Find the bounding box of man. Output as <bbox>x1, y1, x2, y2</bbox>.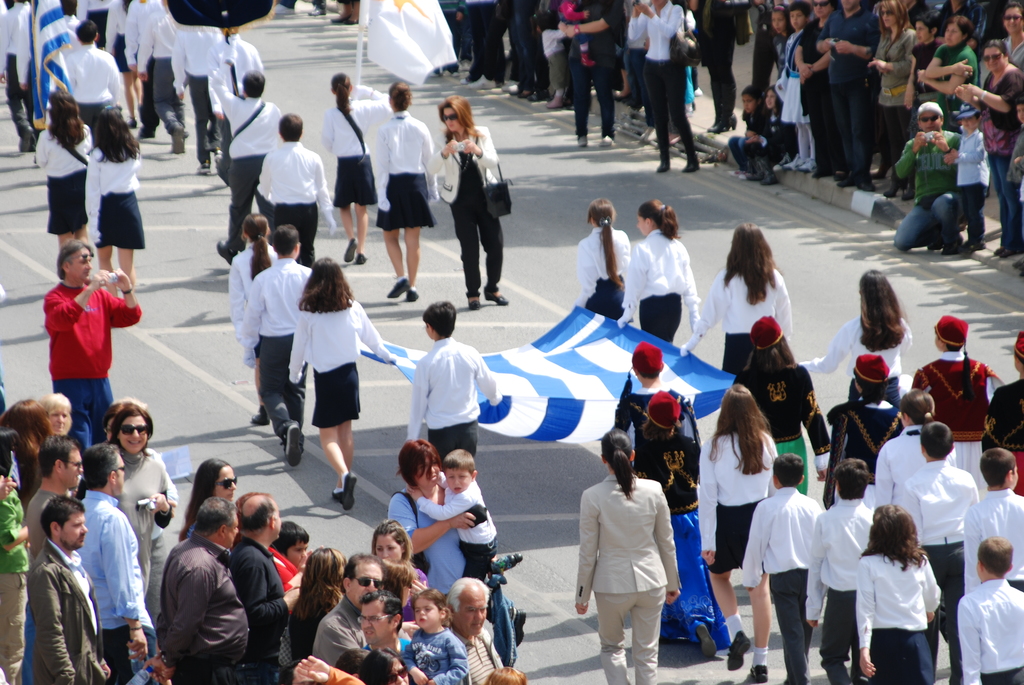
<bbox>891, 423, 977, 624</bbox>.
